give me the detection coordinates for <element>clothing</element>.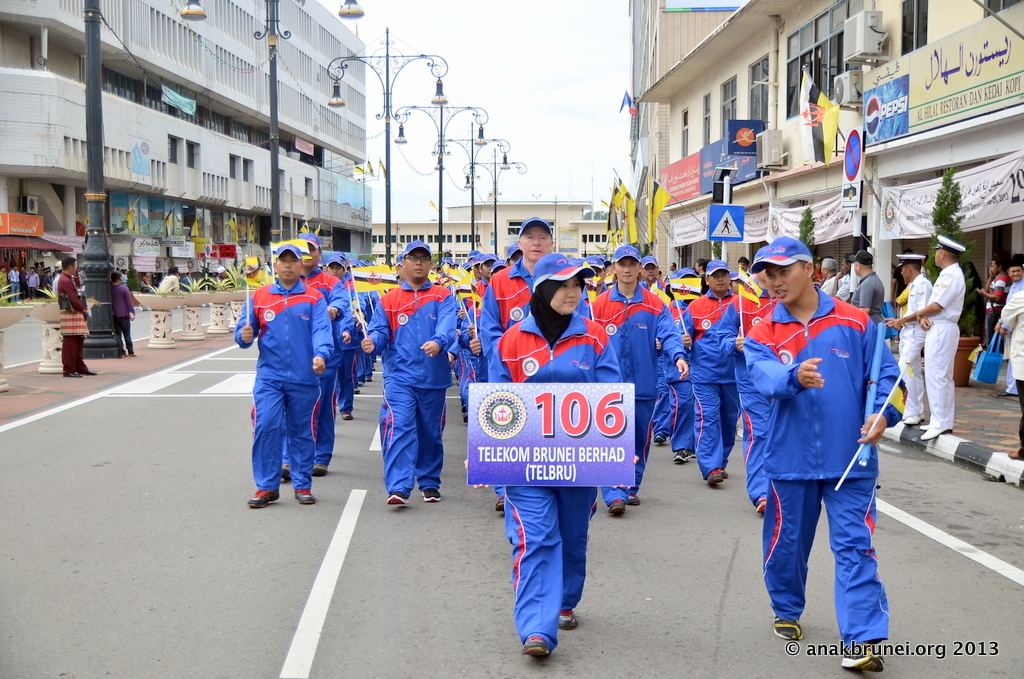
57/265/87/371.
